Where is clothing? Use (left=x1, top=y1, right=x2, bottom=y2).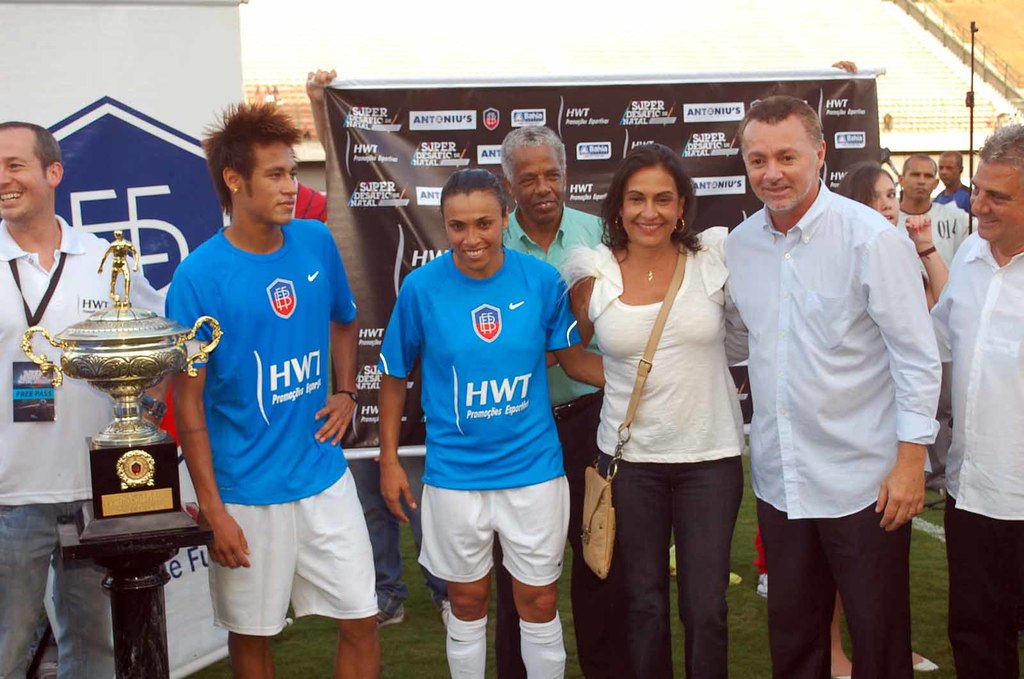
(left=596, top=239, right=748, bottom=459).
